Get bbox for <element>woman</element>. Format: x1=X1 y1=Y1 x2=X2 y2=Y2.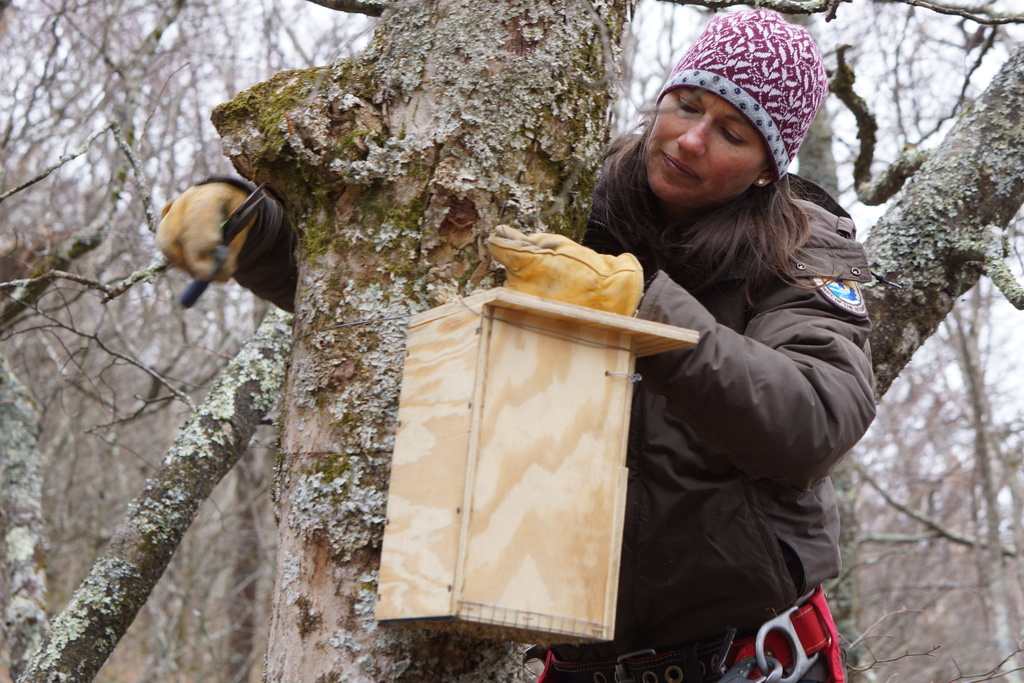
x1=237 y1=57 x2=880 y2=682.
